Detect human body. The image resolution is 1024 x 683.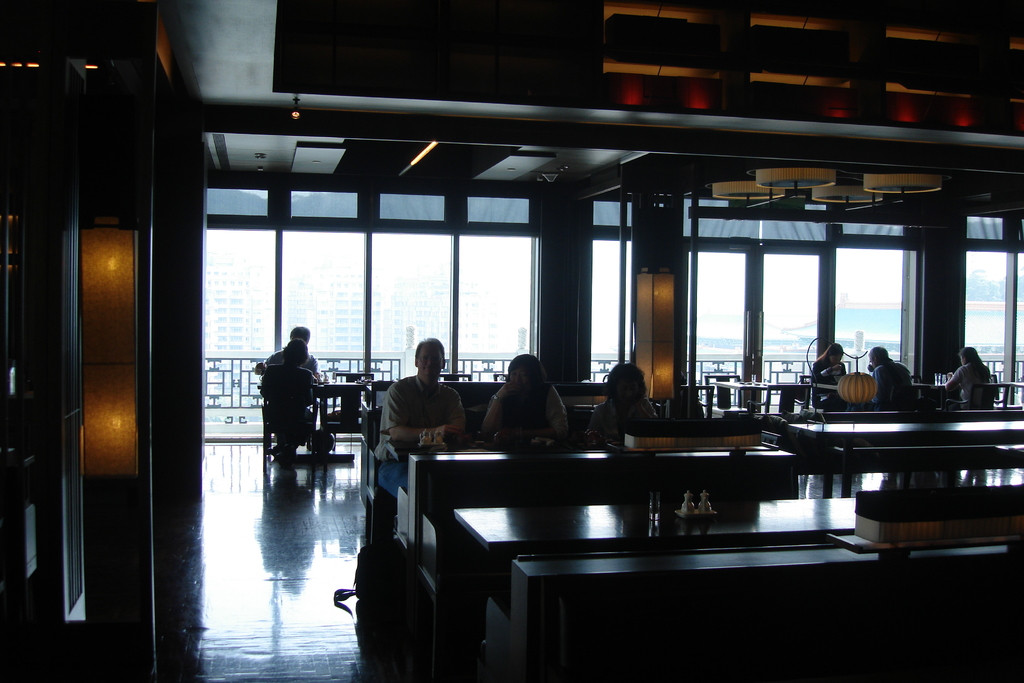
detection(471, 343, 572, 447).
